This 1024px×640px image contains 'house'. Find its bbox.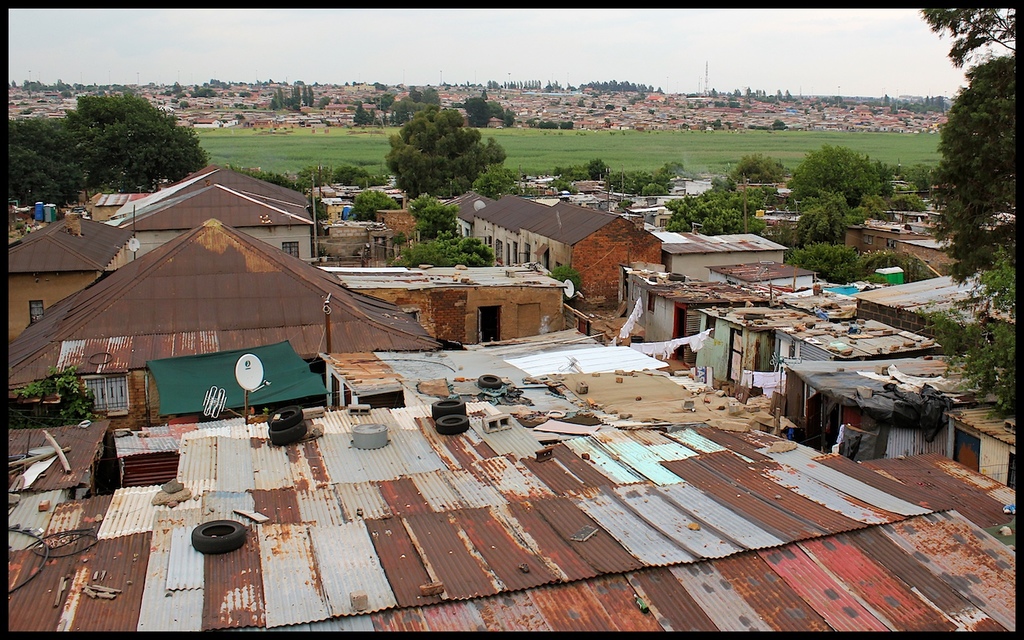
box=[831, 193, 978, 275].
